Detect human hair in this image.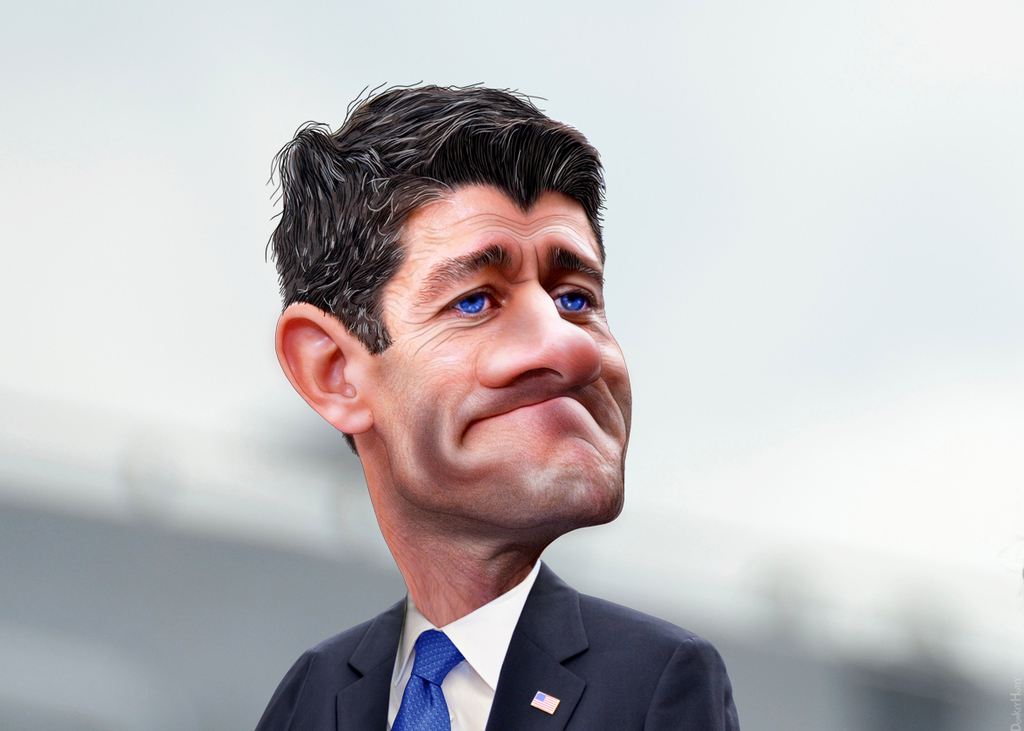
Detection: left=279, top=63, right=623, bottom=420.
